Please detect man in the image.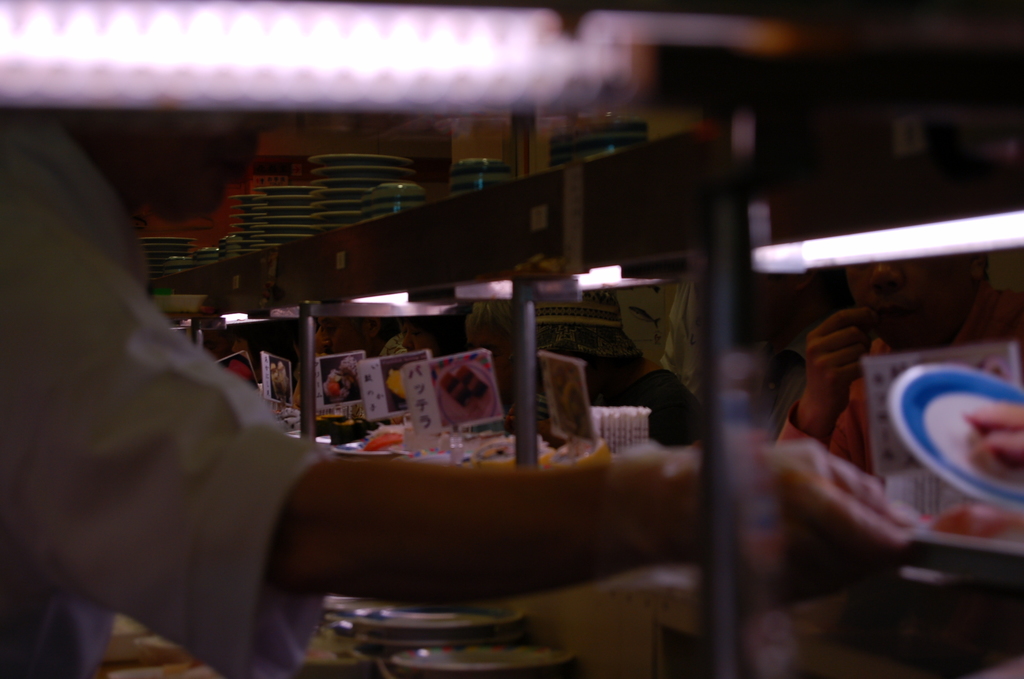
select_region(382, 309, 459, 407).
